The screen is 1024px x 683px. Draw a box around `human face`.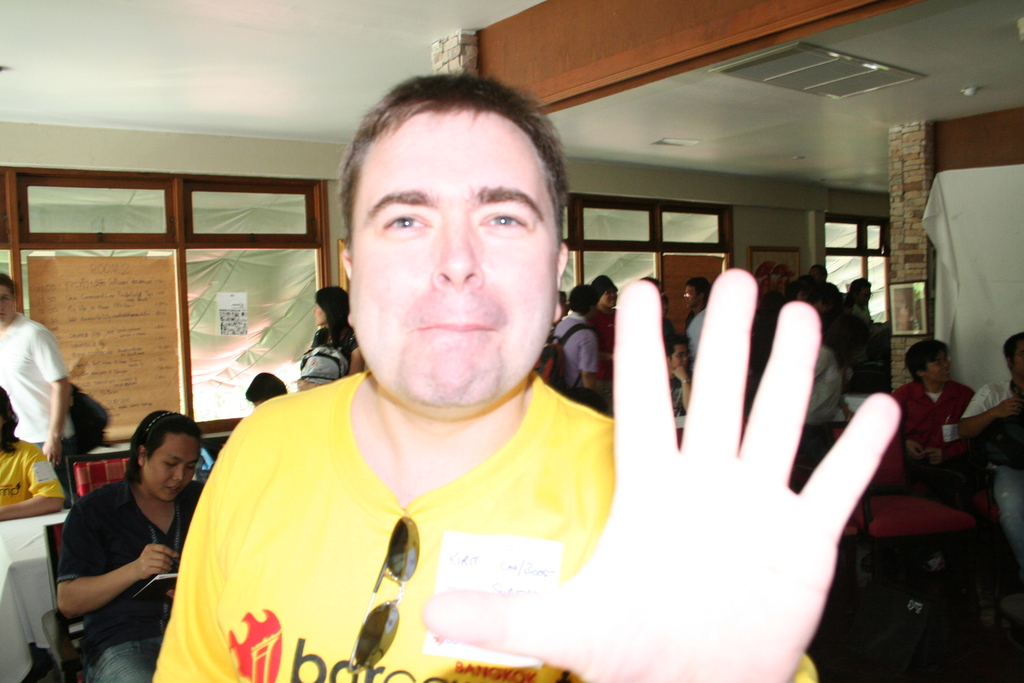
684 283 696 307.
